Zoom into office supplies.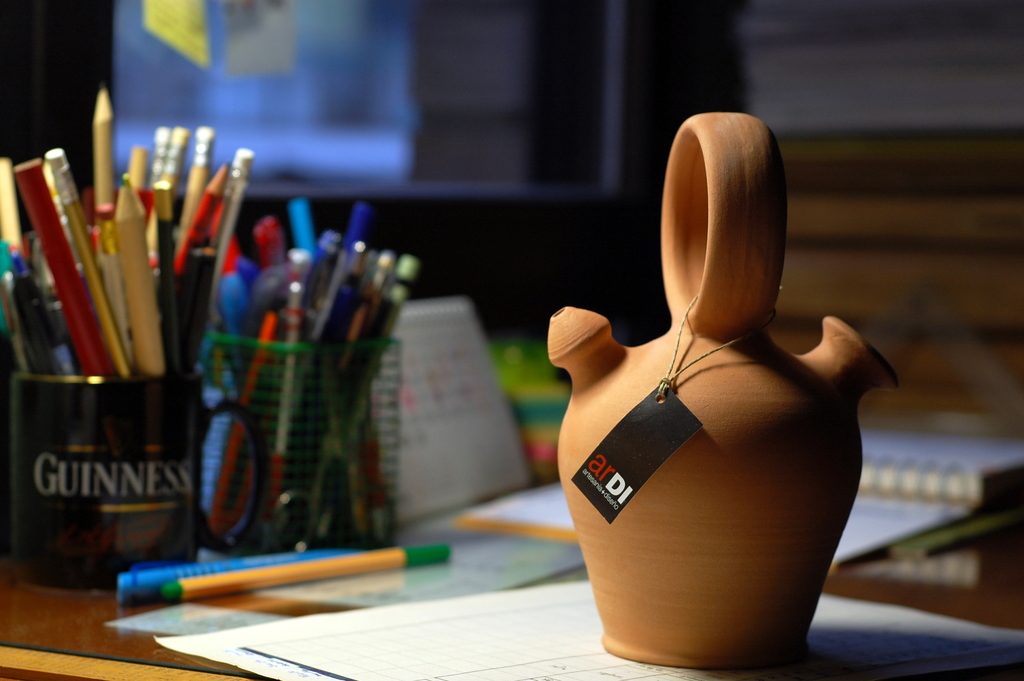
Zoom target: locate(88, 83, 116, 220).
